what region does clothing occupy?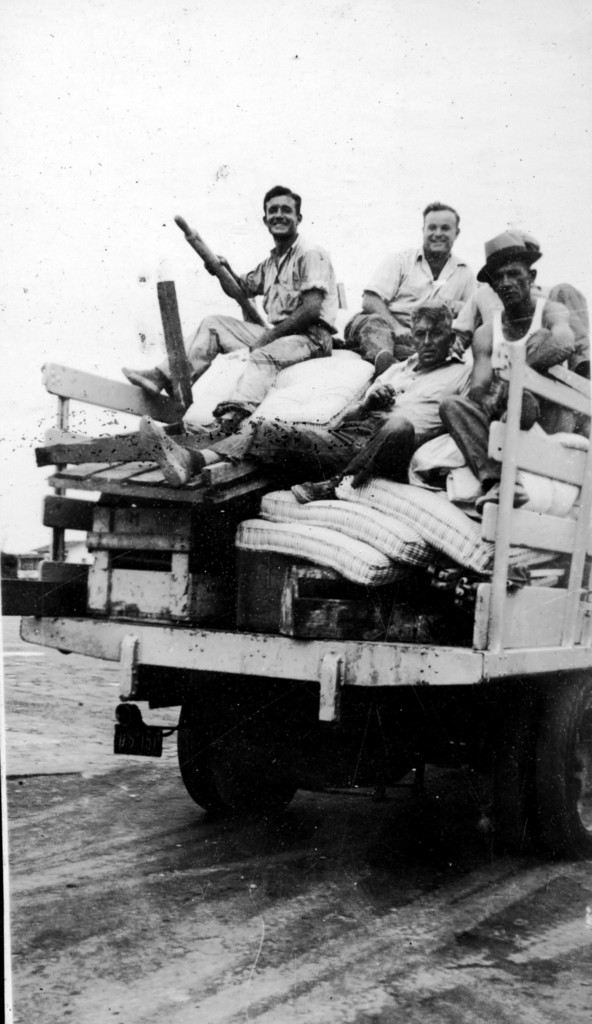
rect(529, 285, 591, 399).
